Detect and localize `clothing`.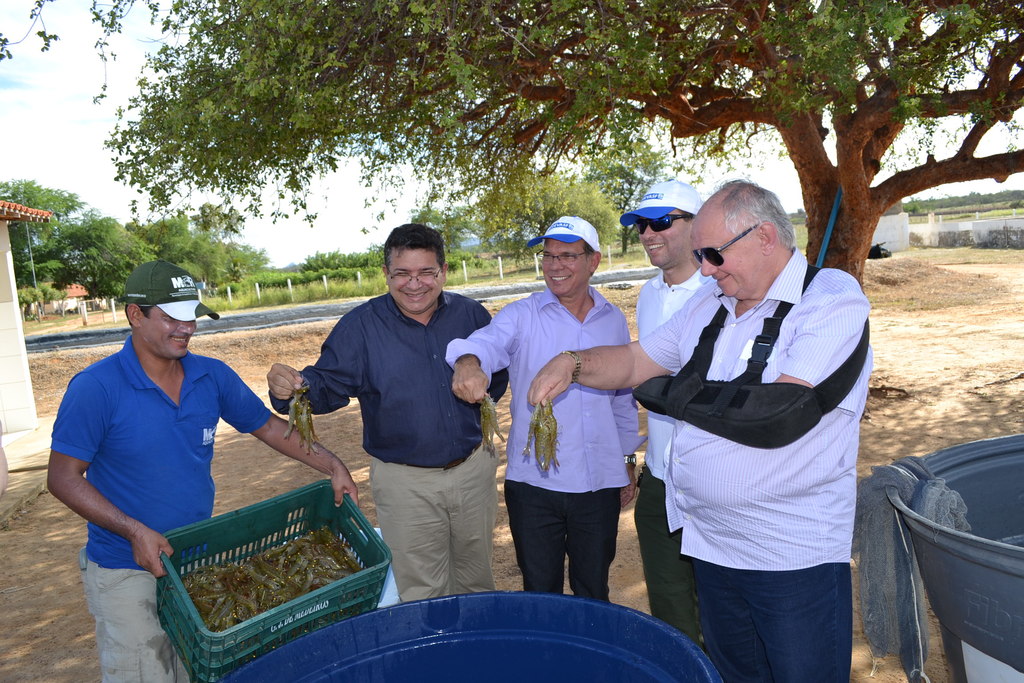
Localized at (446,288,646,601).
